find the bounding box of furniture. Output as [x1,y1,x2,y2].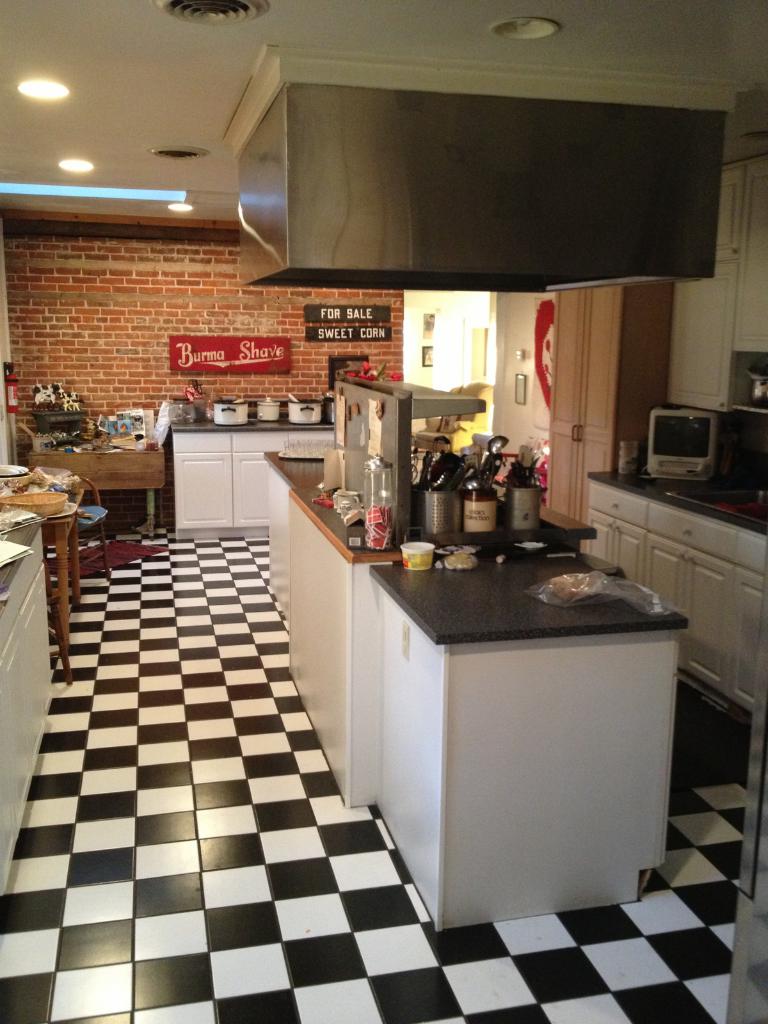
[44,567,72,686].
